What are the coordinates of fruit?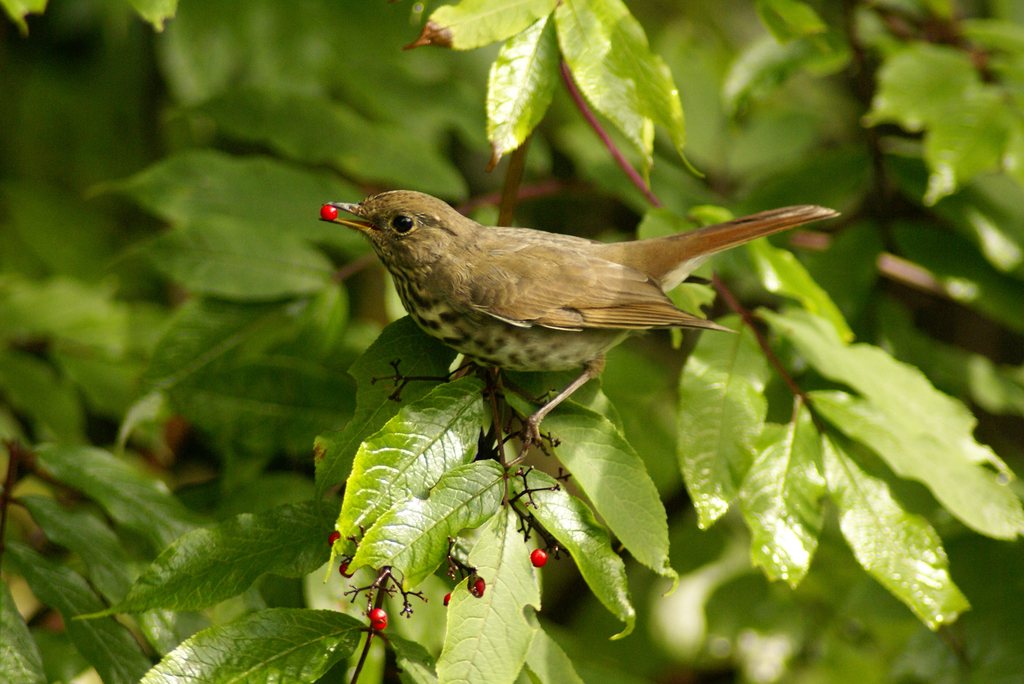
339,562,354,580.
